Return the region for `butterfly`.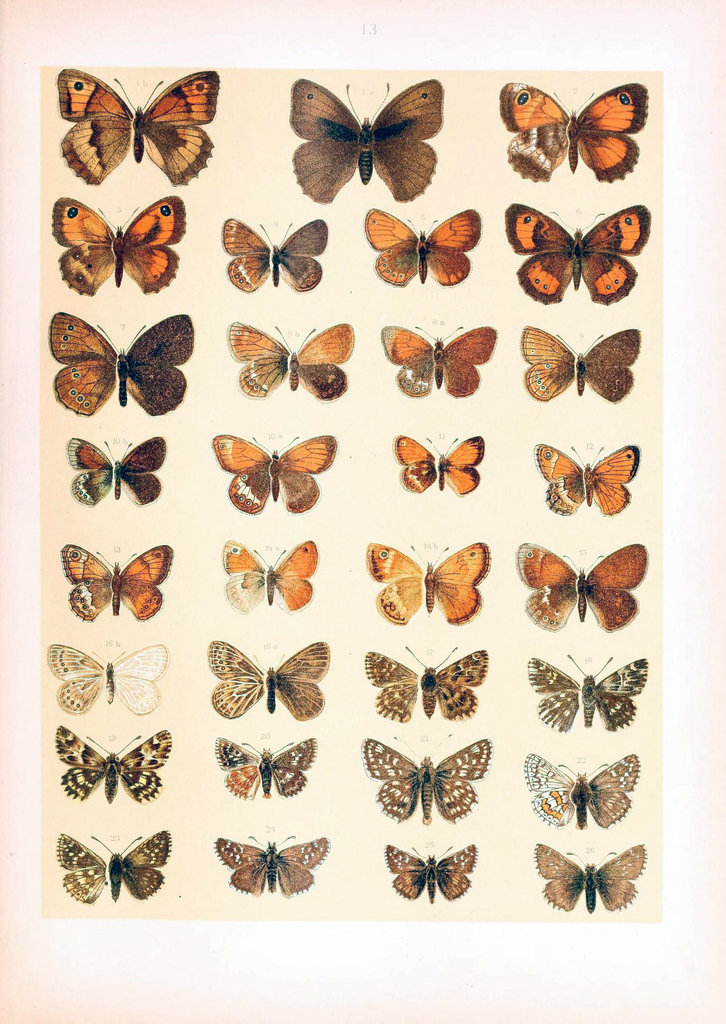
{"left": 380, "top": 838, "right": 485, "bottom": 907}.
